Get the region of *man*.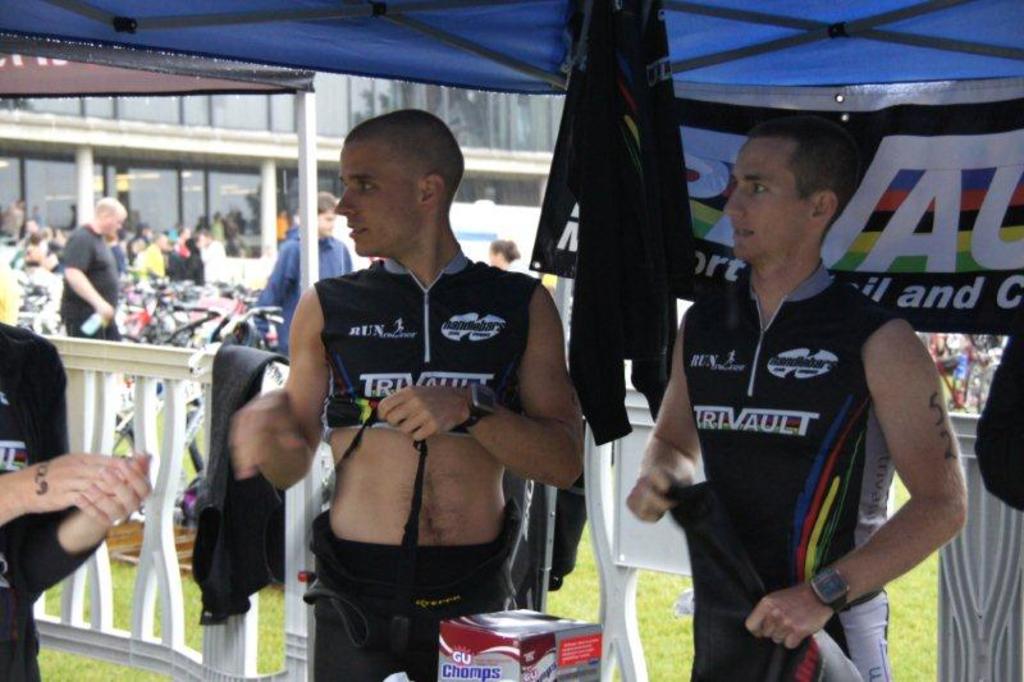
box(641, 91, 957, 660).
